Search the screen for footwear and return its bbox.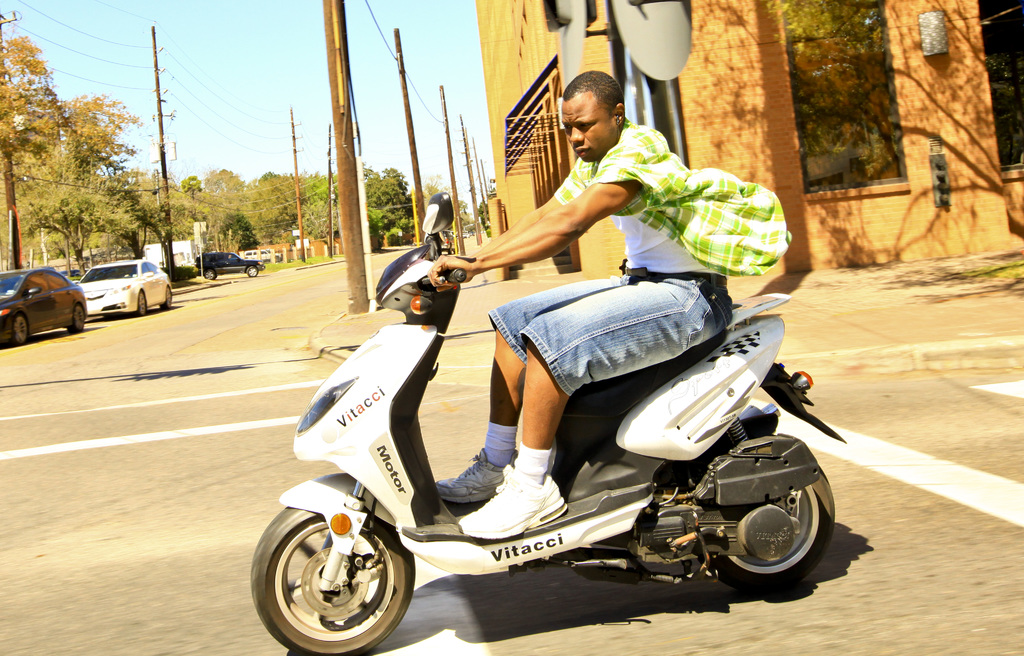
Found: select_region(433, 449, 537, 499).
